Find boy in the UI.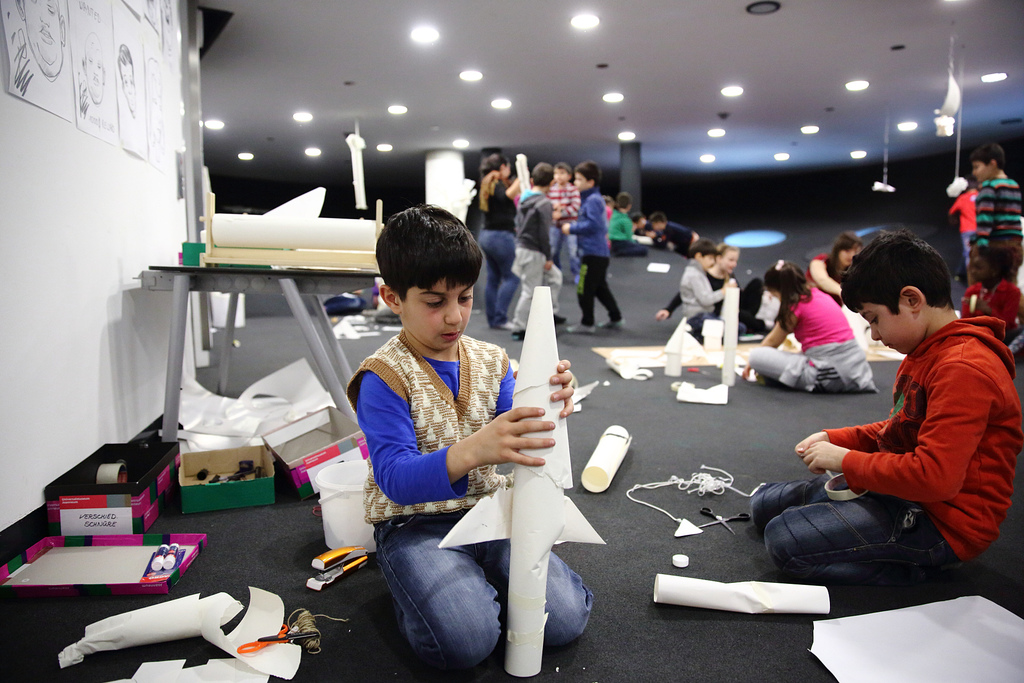
UI element at [545,156,582,291].
